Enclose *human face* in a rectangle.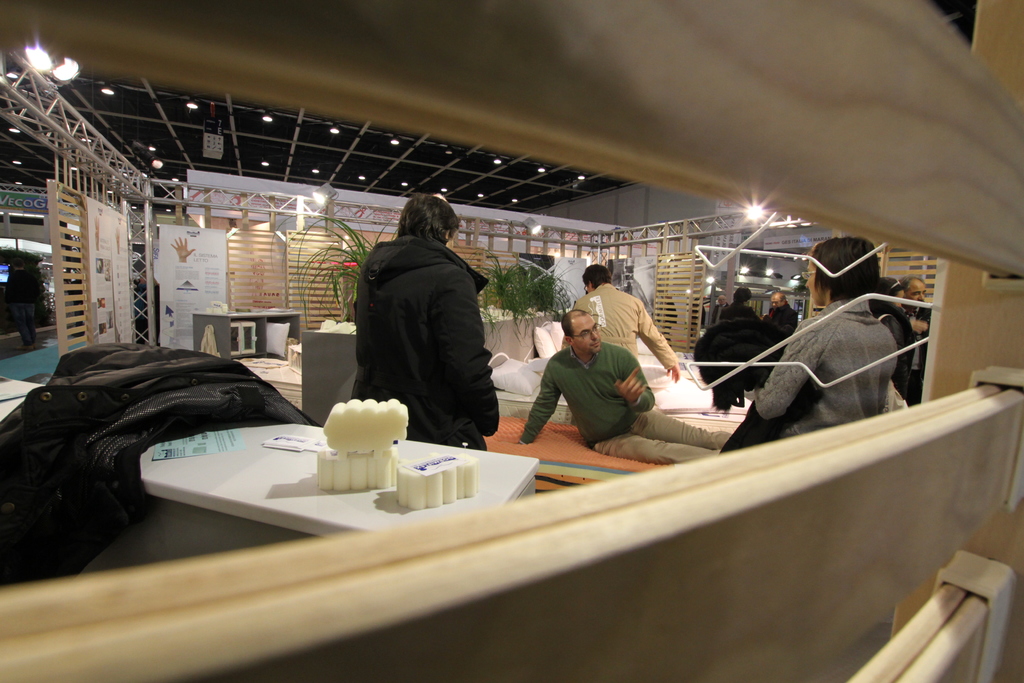
[left=575, top=313, right=602, bottom=354].
